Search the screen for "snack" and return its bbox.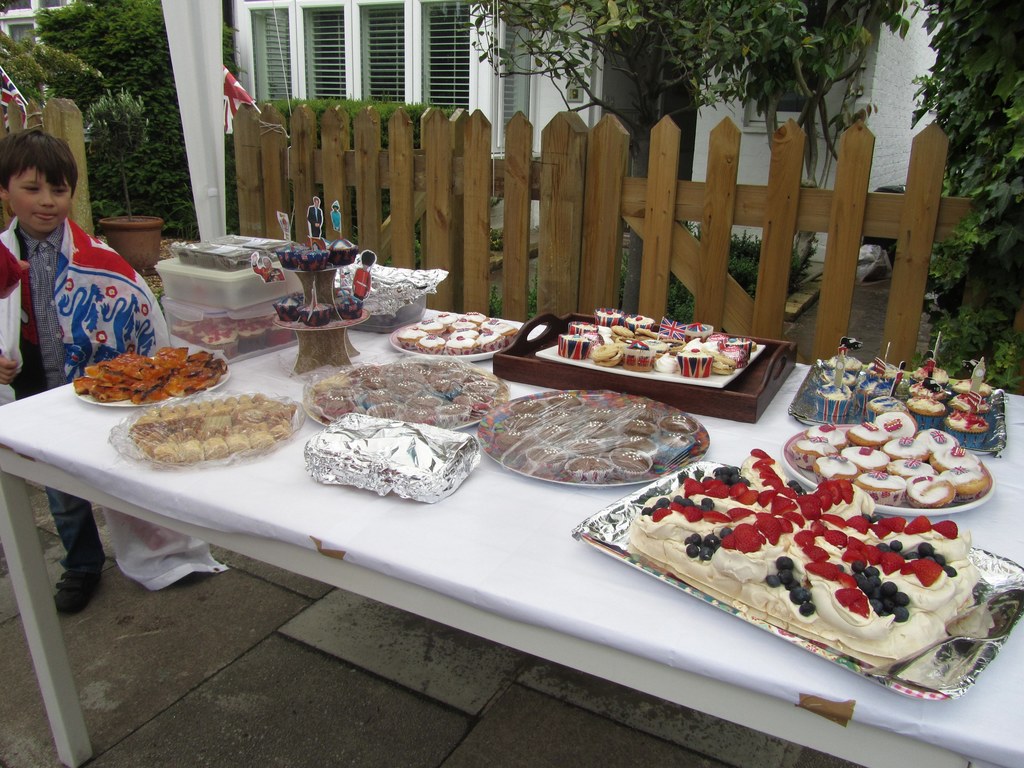
Found: rect(297, 250, 328, 271).
